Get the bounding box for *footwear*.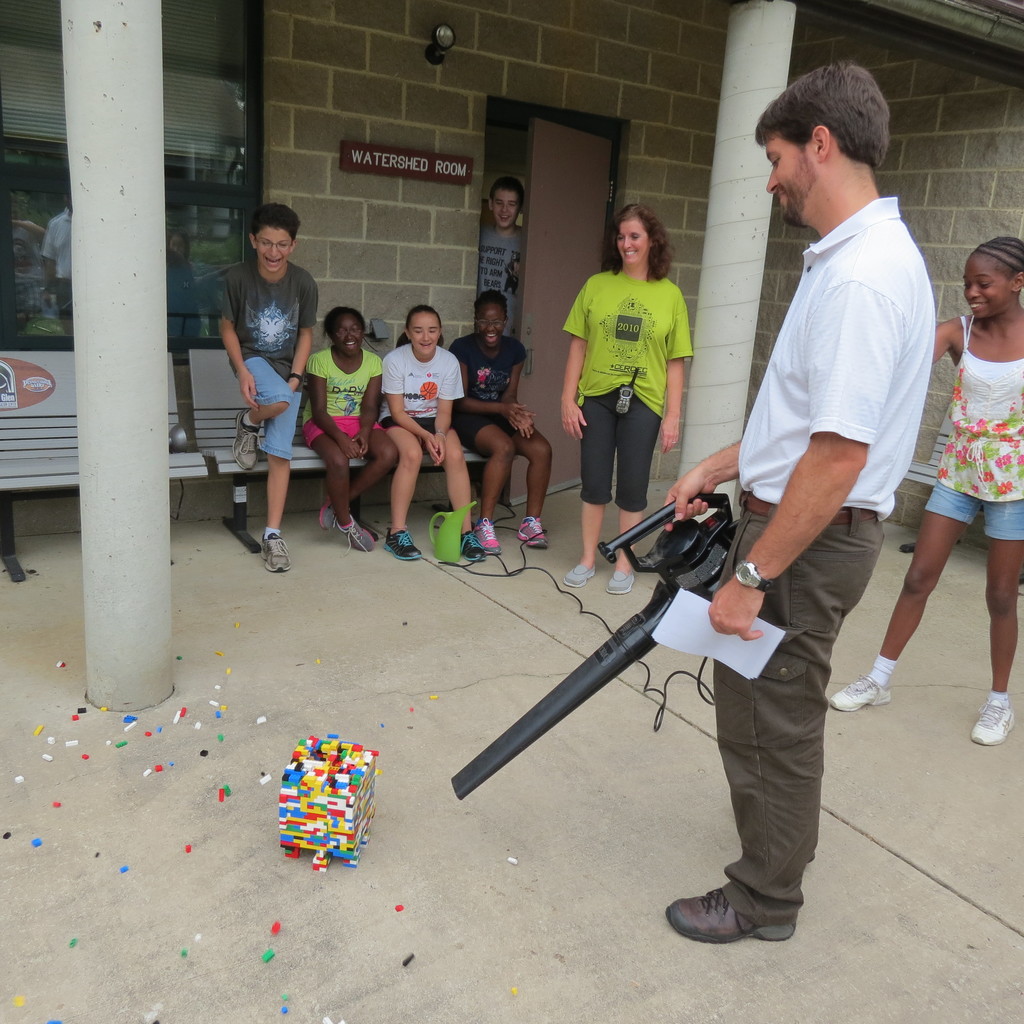
select_region(474, 515, 508, 550).
